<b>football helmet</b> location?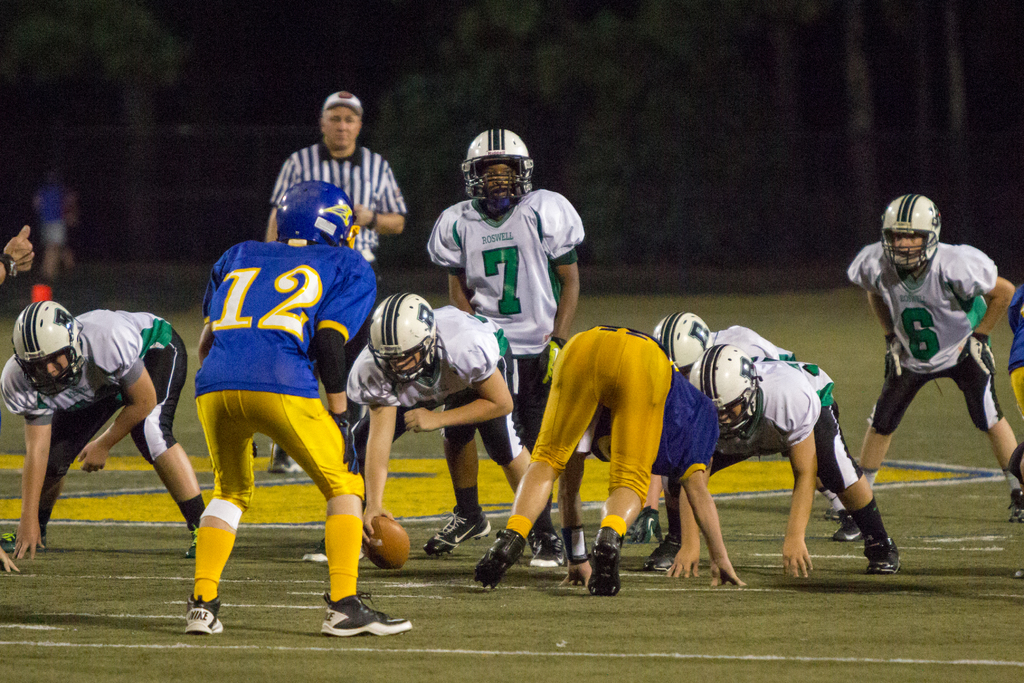
694:341:761:445
